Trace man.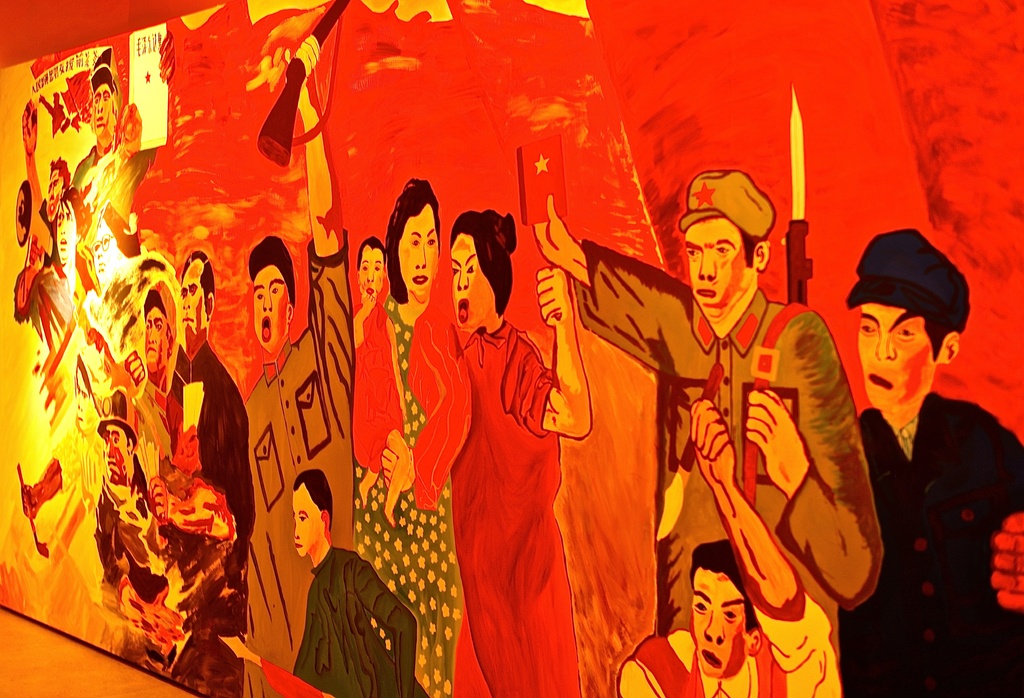
Traced to Rect(289, 464, 419, 697).
